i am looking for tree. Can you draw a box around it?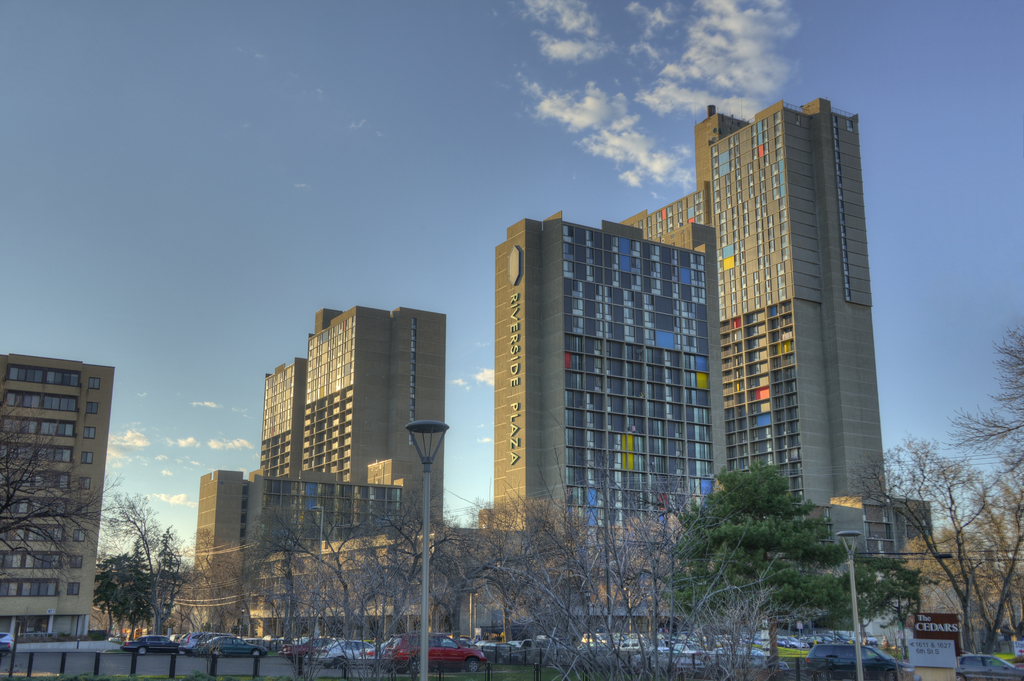
Sure, the bounding box is x1=0, y1=391, x2=128, y2=571.
